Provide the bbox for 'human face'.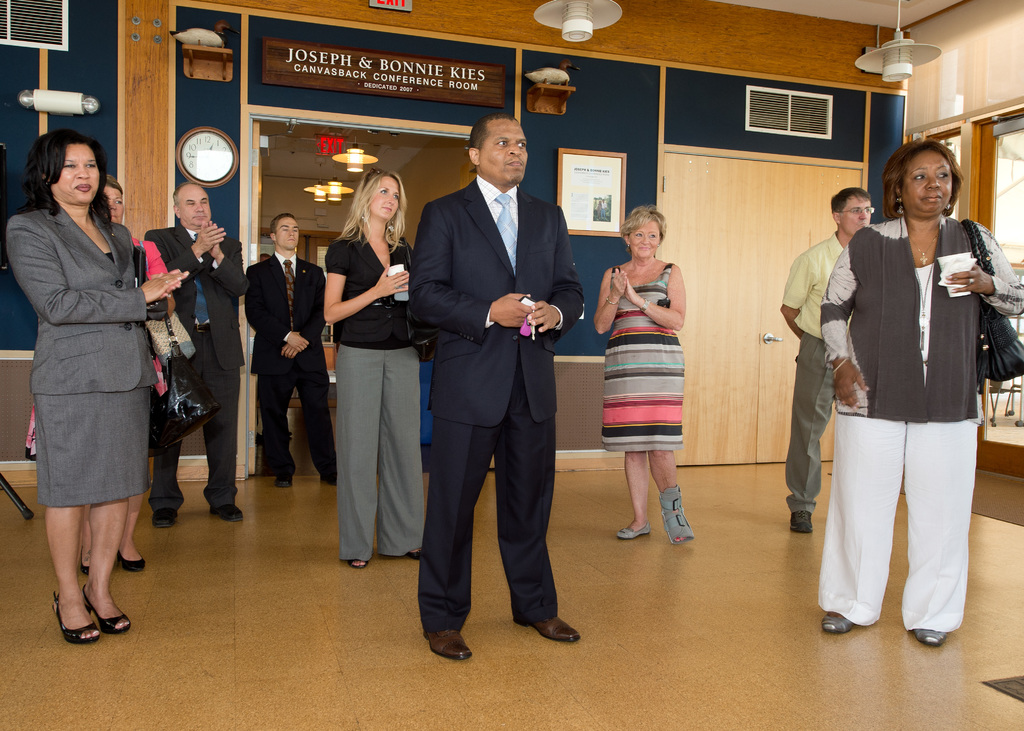
locate(275, 215, 300, 250).
